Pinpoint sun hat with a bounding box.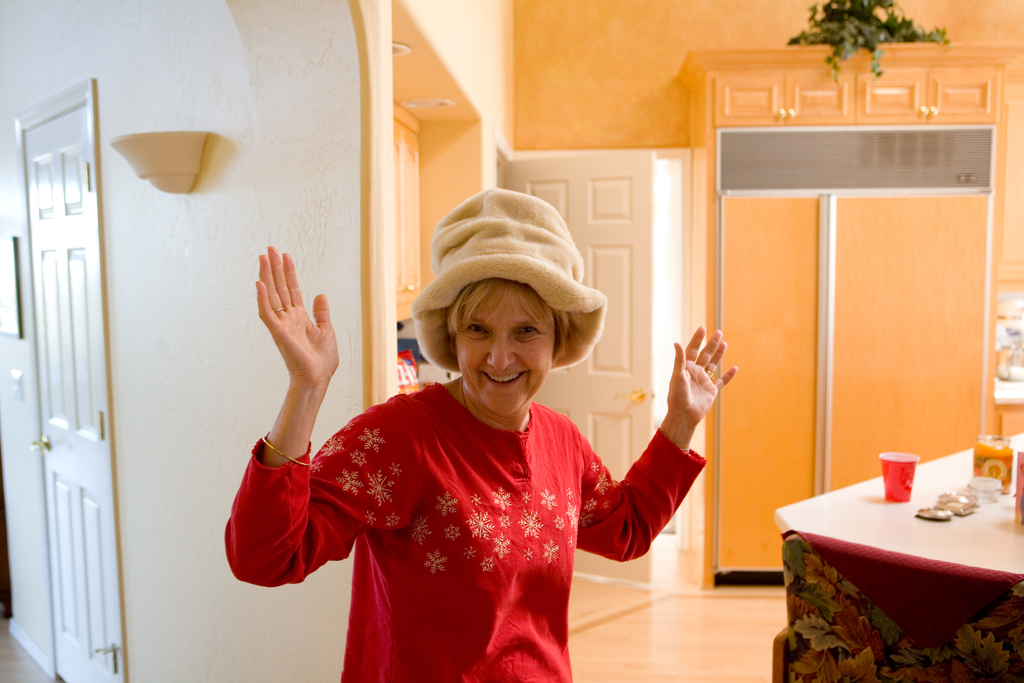
{"x1": 407, "y1": 183, "x2": 611, "y2": 374}.
